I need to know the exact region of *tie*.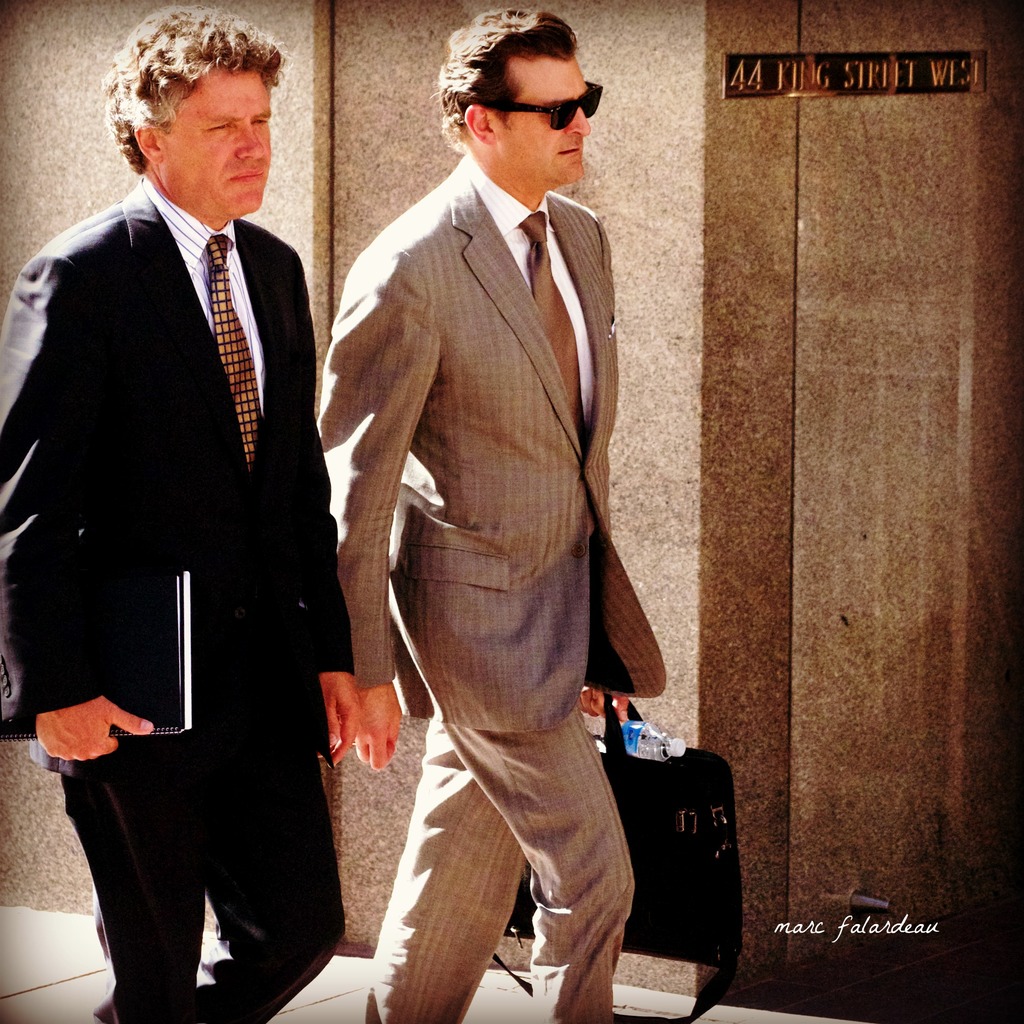
Region: box(532, 207, 579, 447).
